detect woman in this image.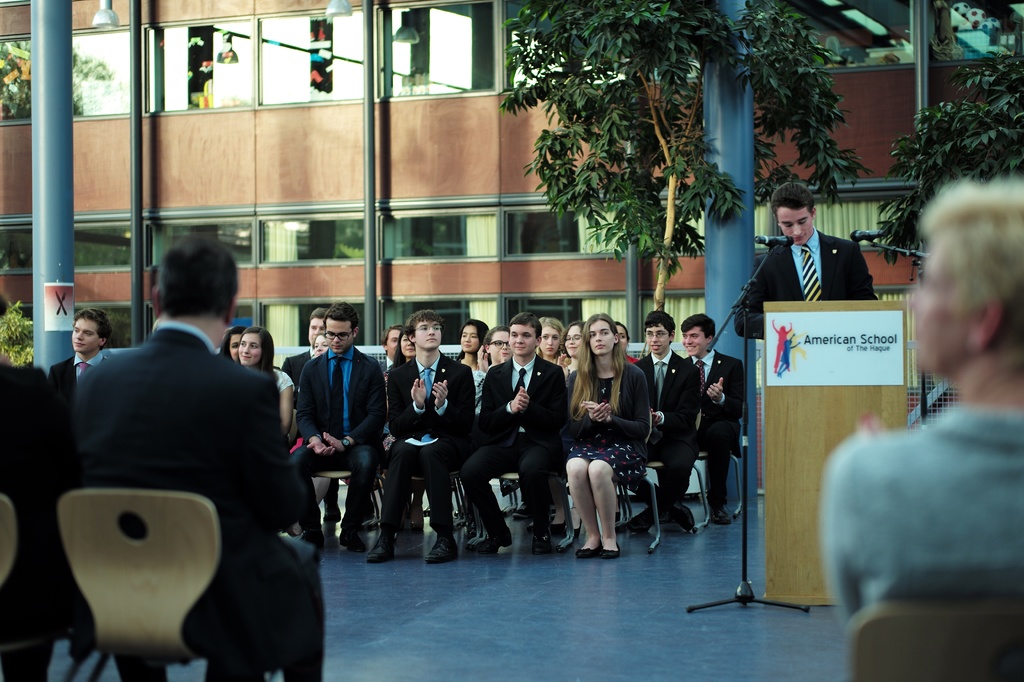
Detection: bbox(237, 329, 294, 445).
